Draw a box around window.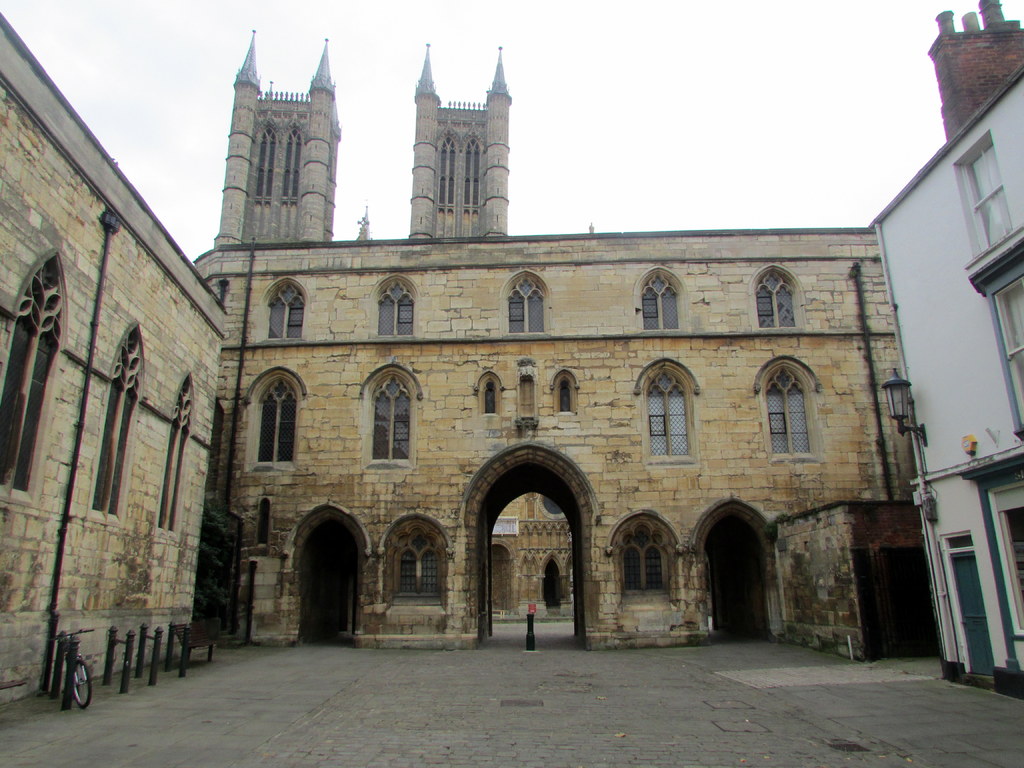
detection(758, 269, 799, 335).
